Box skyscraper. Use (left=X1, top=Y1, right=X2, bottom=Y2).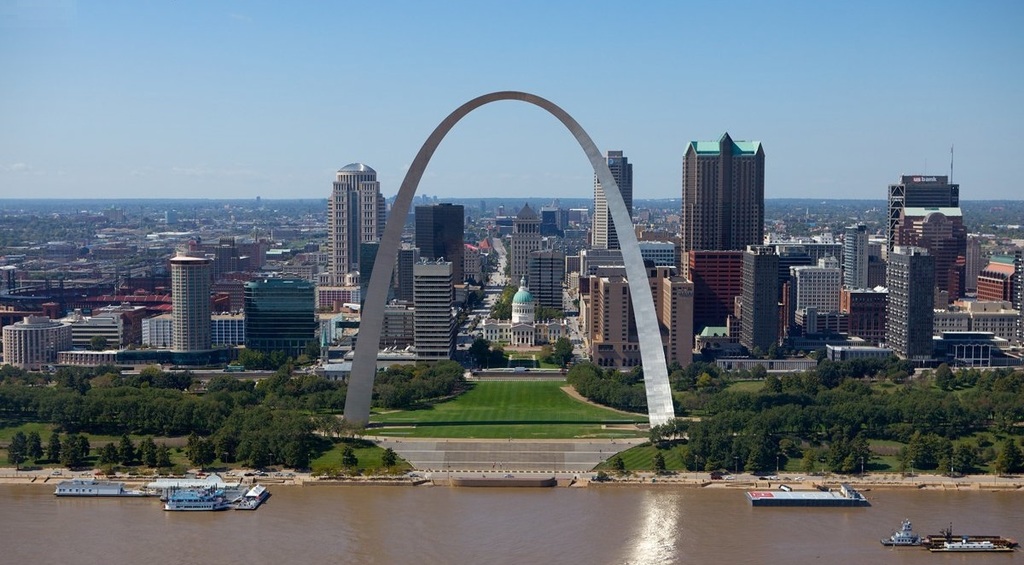
(left=243, top=273, right=321, bottom=354).
